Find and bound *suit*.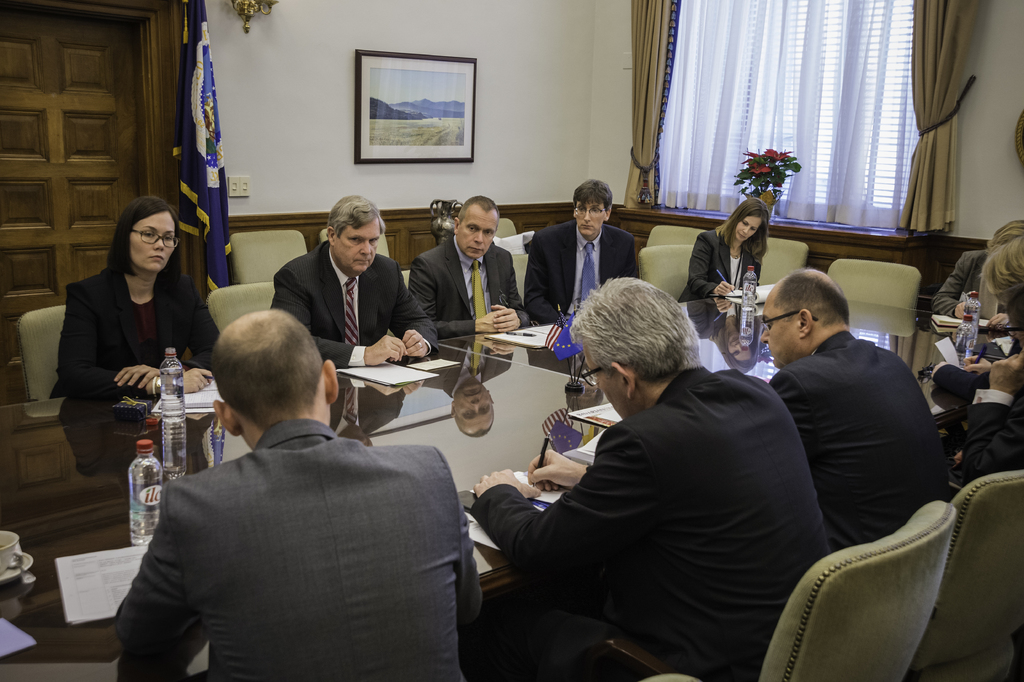
Bound: l=268, t=240, r=440, b=367.
